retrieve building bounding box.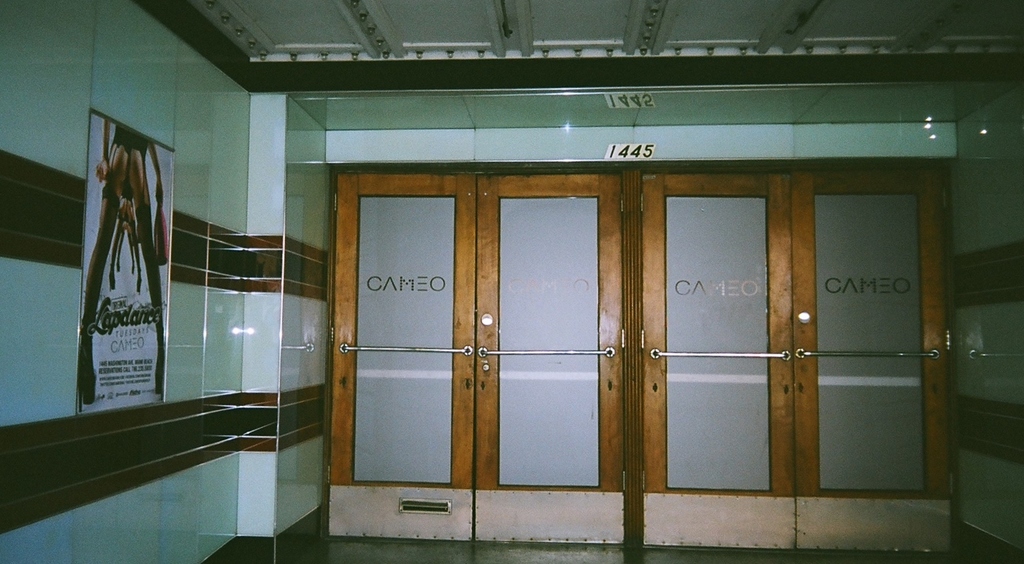
Bounding box: bbox(0, 0, 1023, 563).
